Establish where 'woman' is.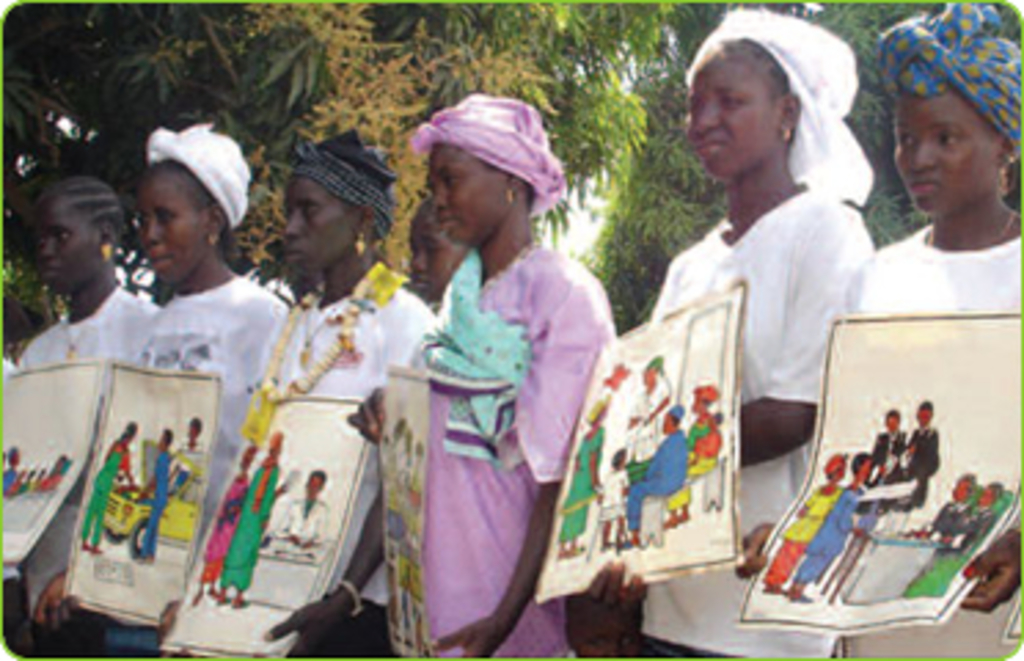
Established at 663,380,724,523.
